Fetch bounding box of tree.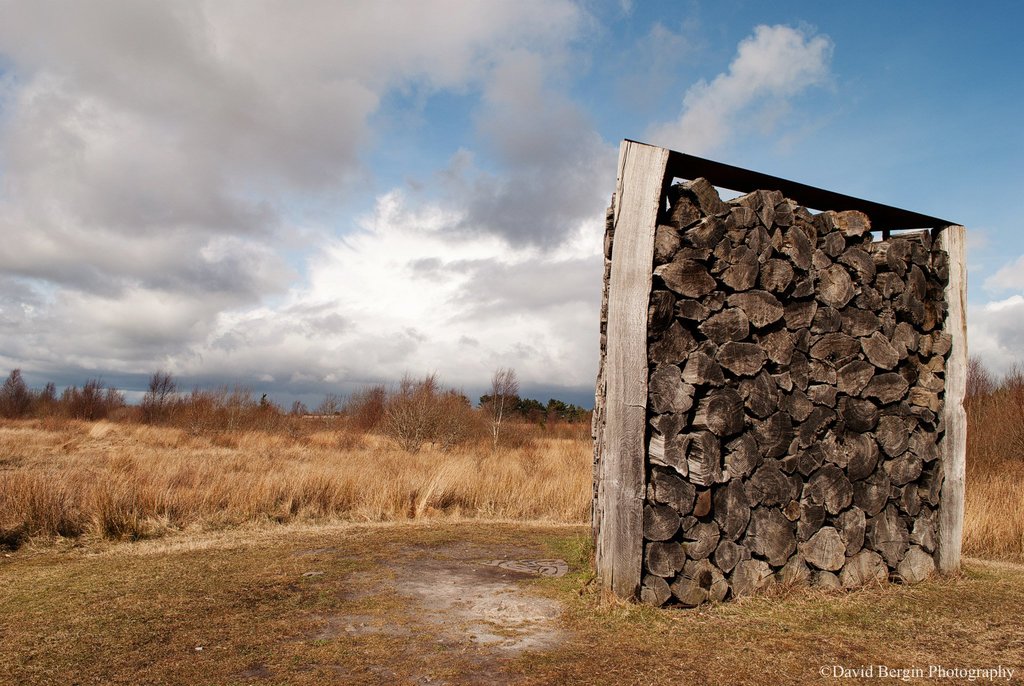
Bbox: box(0, 366, 36, 418).
